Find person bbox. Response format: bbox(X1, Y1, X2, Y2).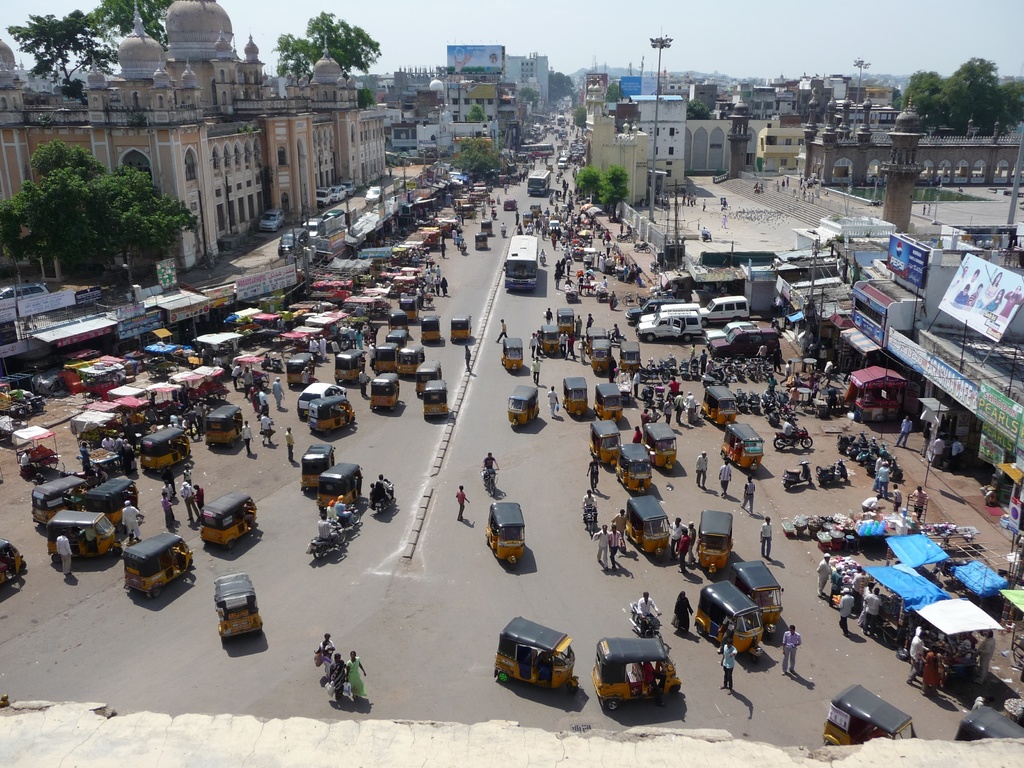
bbox(455, 484, 468, 516).
